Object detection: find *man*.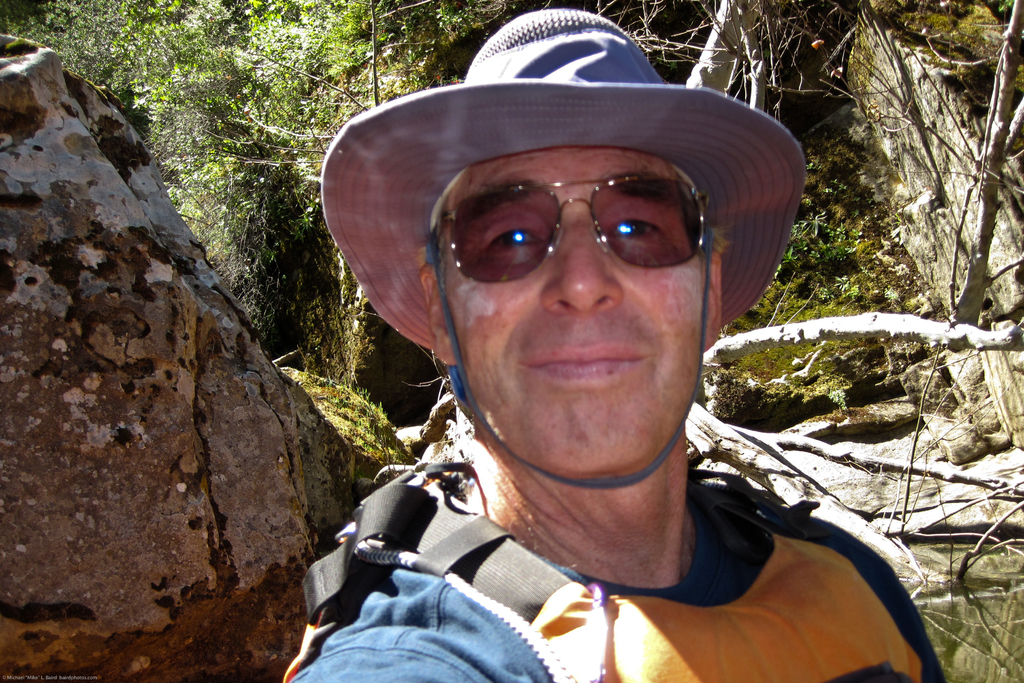
x1=275, y1=11, x2=954, y2=682.
